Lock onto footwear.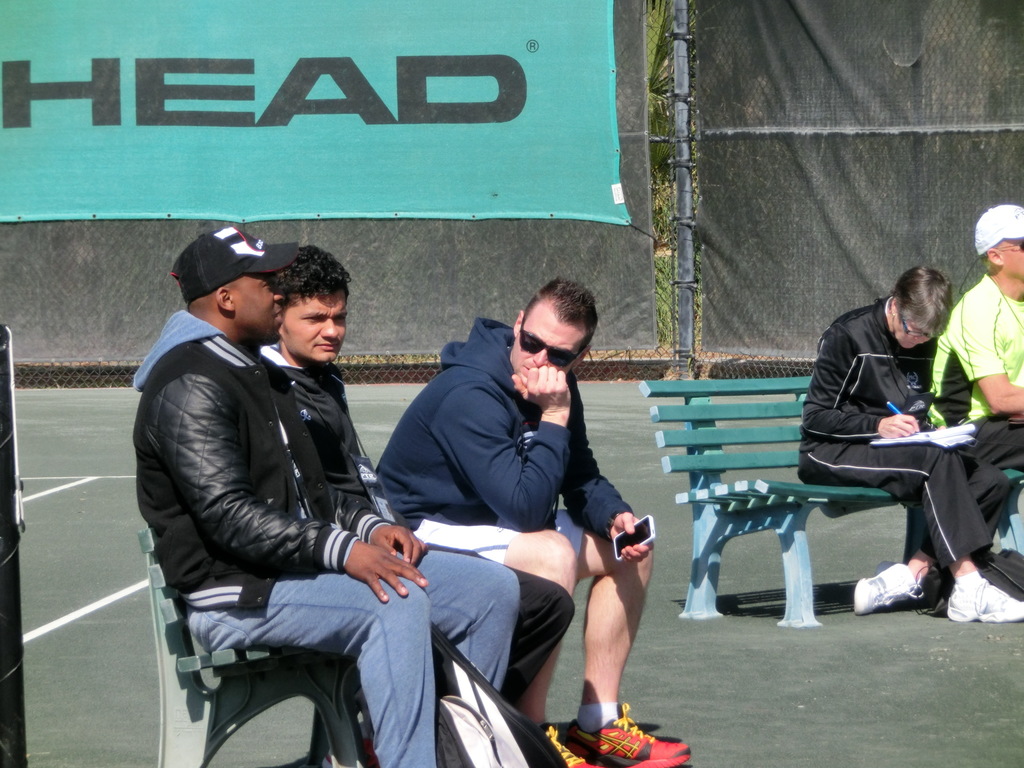
Locked: BBox(547, 723, 594, 767).
